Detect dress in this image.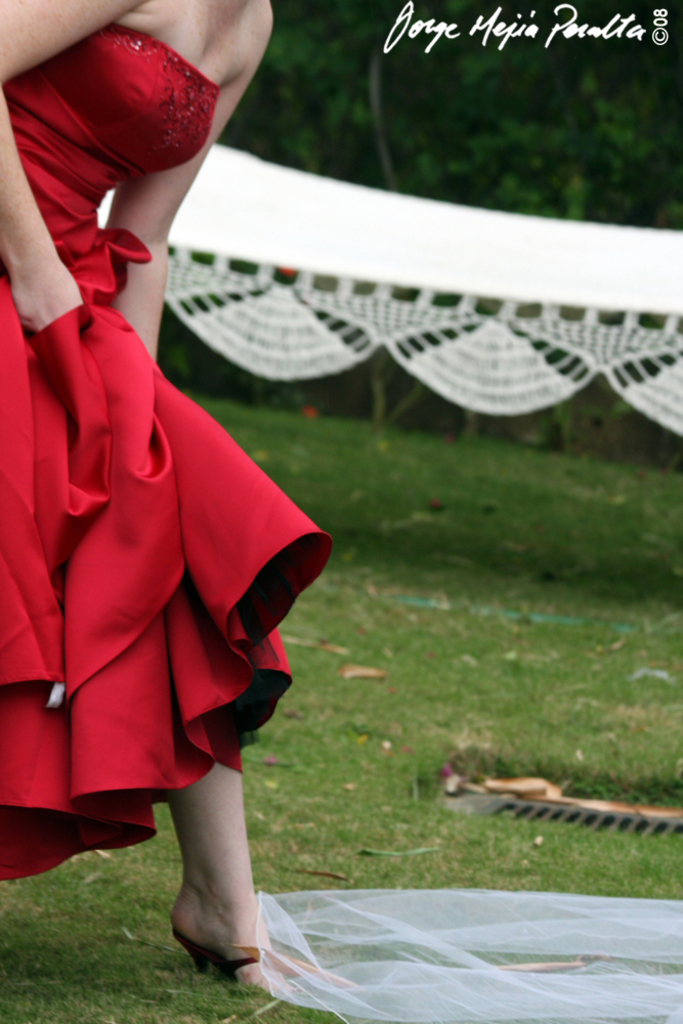
Detection: (left=0, top=18, right=358, bottom=889).
